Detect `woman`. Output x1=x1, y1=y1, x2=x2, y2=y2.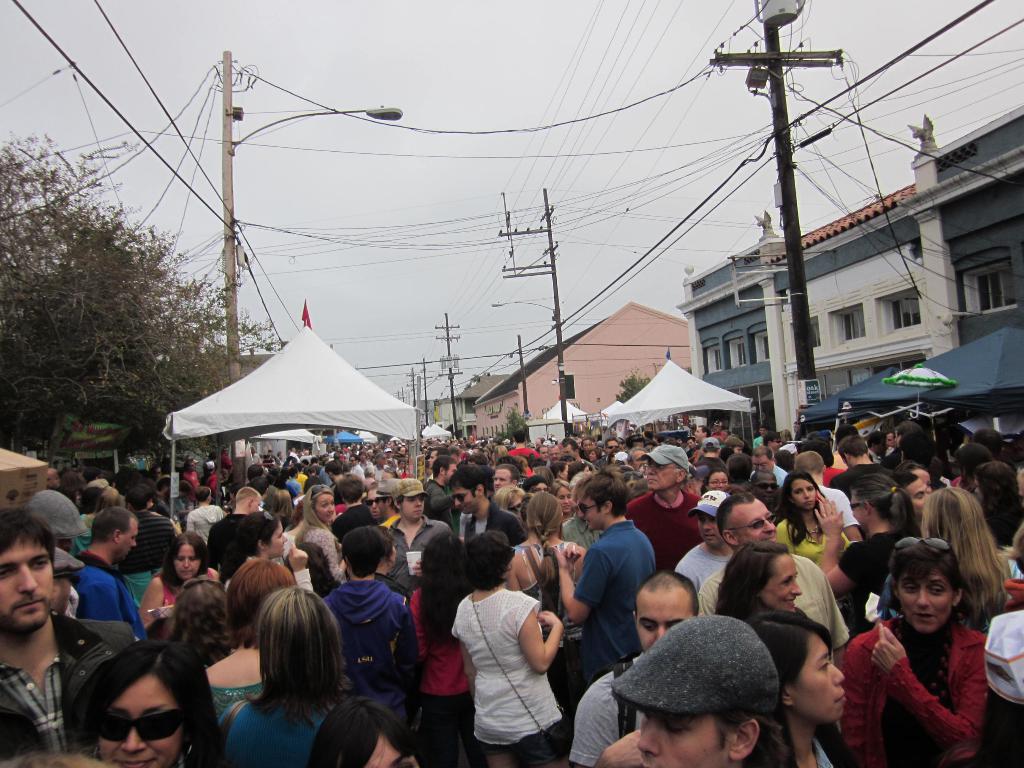
x1=204, y1=556, x2=298, y2=723.
